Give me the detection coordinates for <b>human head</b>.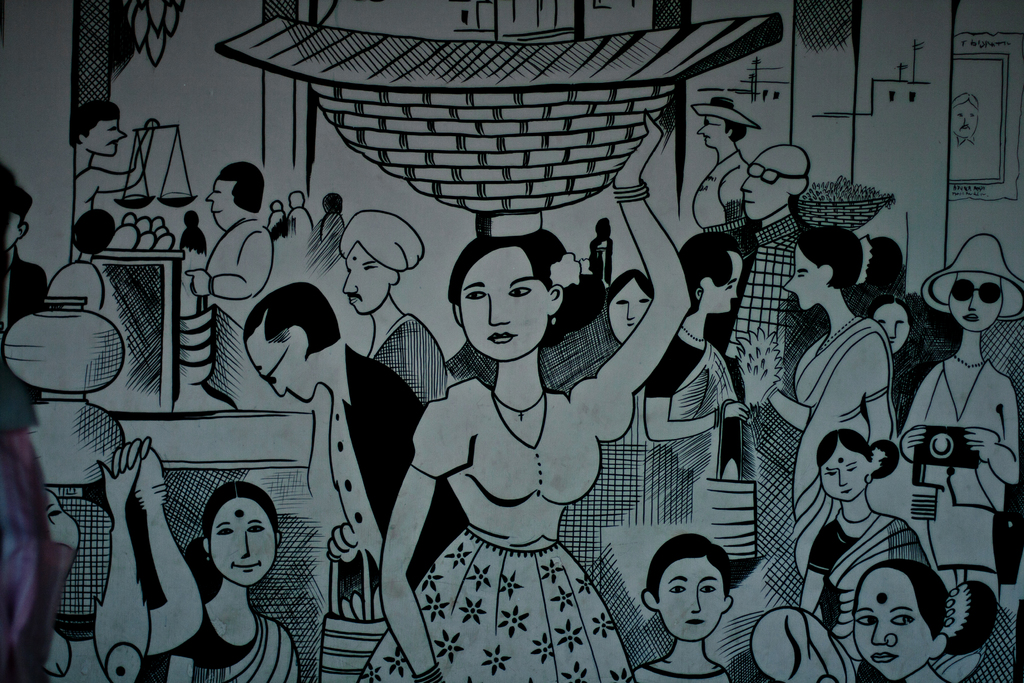
[205,160,263,235].
